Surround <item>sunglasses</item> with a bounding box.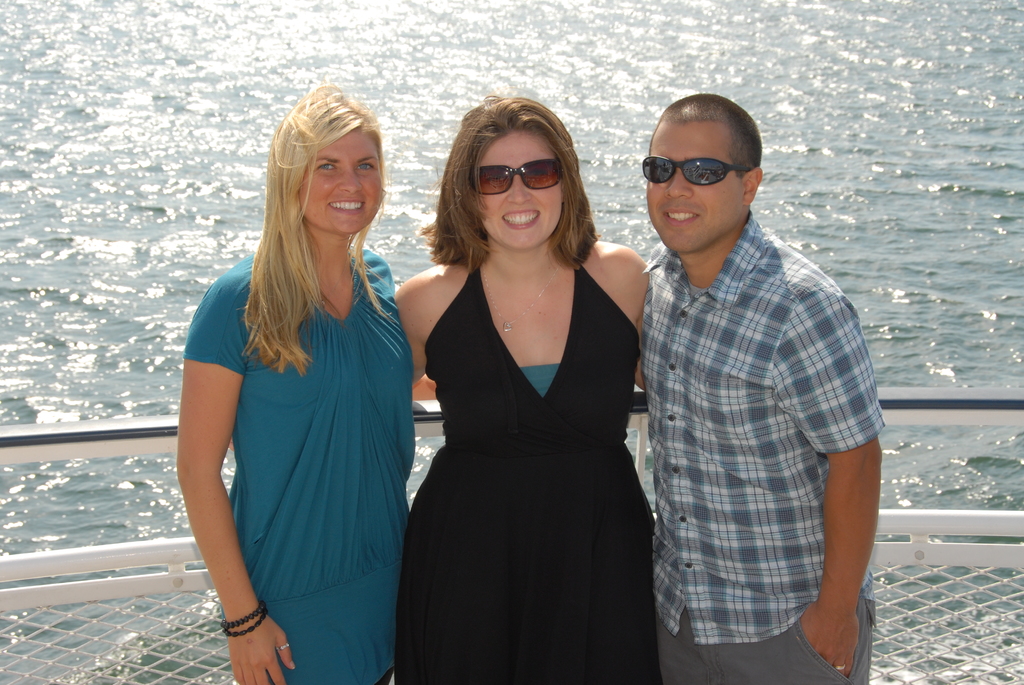
detection(643, 156, 760, 189).
